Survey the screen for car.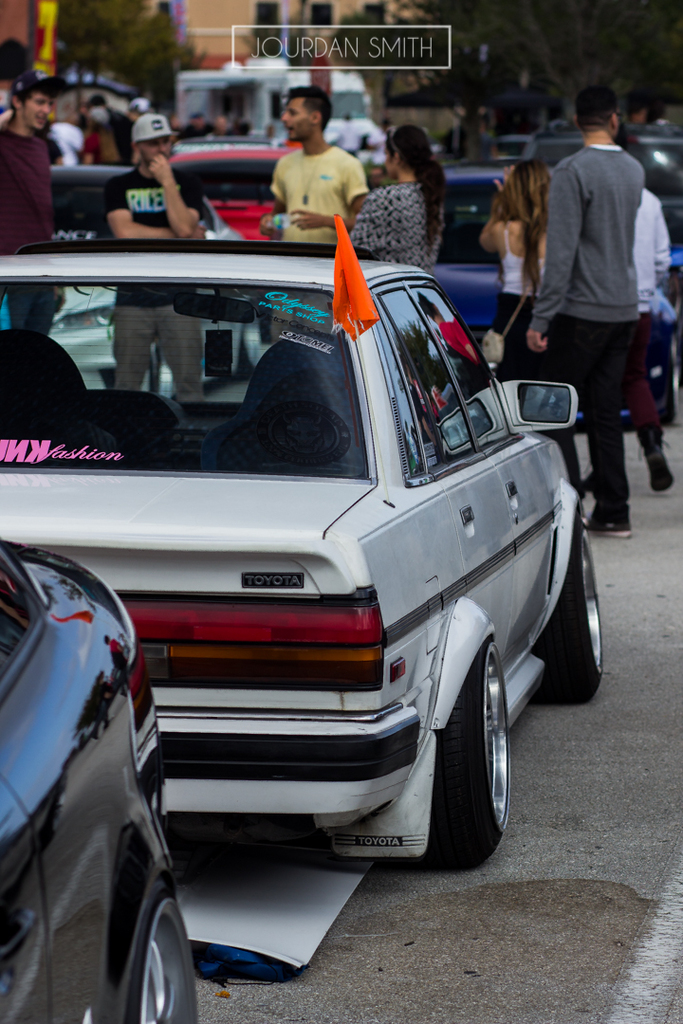
Survey found: 445,120,682,229.
